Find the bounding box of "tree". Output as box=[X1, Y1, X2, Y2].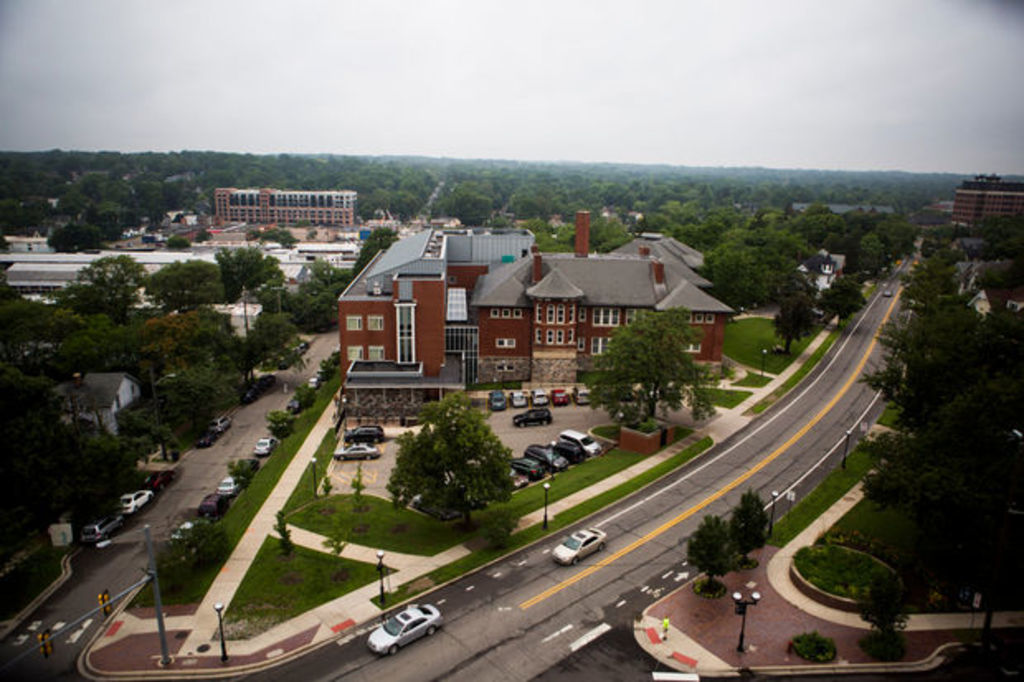
box=[238, 223, 287, 248].
